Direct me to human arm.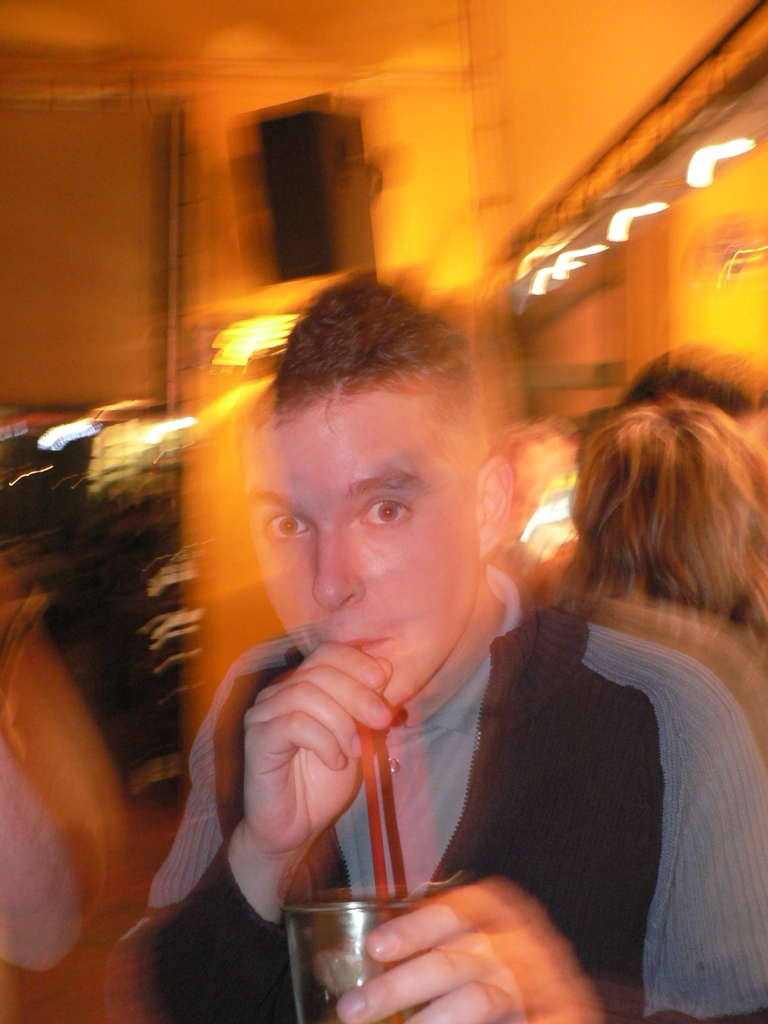
Direction: crop(138, 632, 404, 1023).
